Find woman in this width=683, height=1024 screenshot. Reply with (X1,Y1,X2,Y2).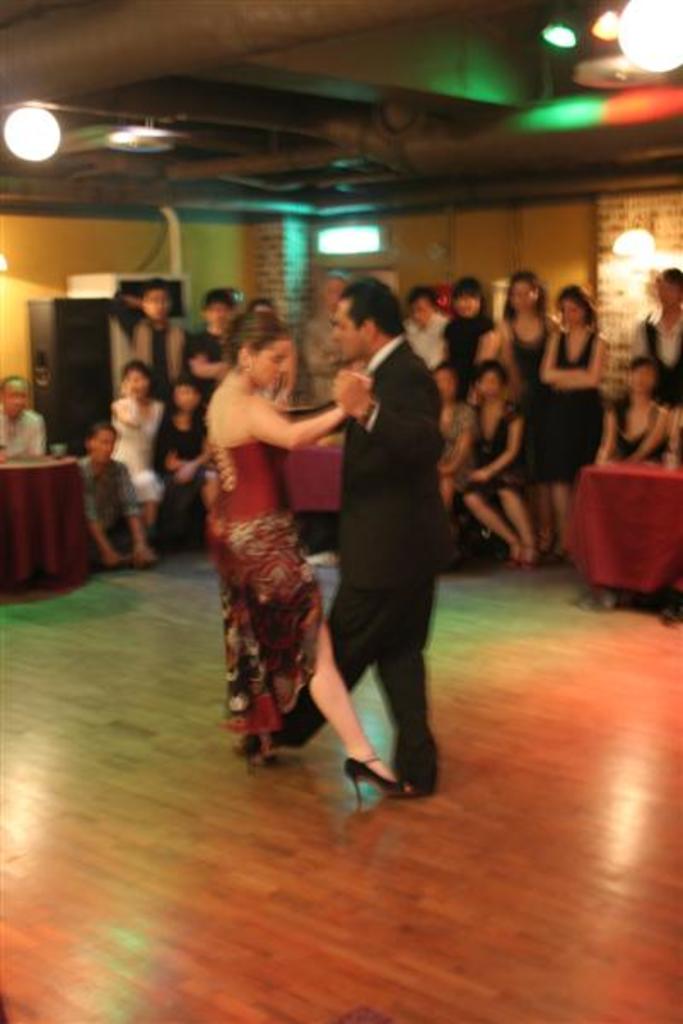
(593,352,664,468).
